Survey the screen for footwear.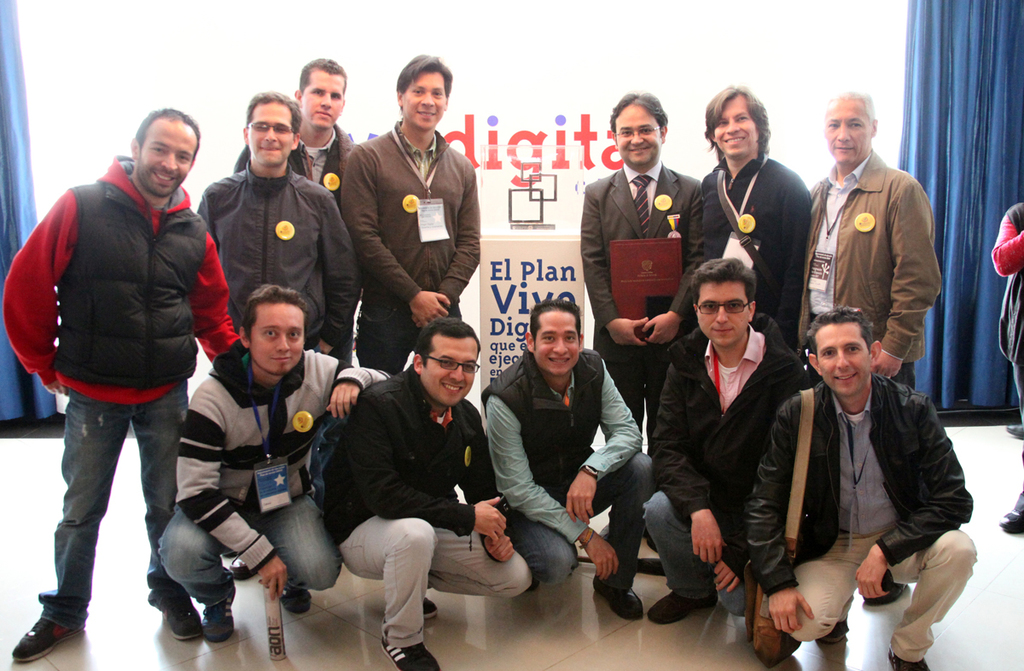
Survey found: x1=643 y1=589 x2=719 y2=617.
